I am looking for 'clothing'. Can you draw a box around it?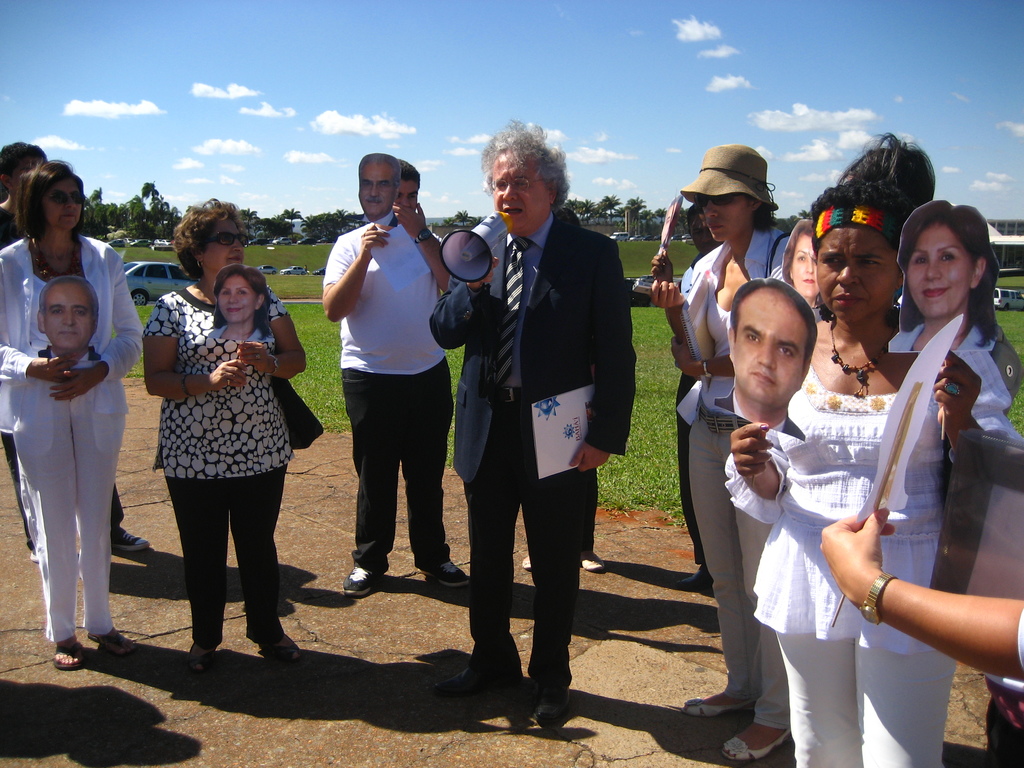
Sure, the bounding box is bbox=(424, 211, 635, 664).
